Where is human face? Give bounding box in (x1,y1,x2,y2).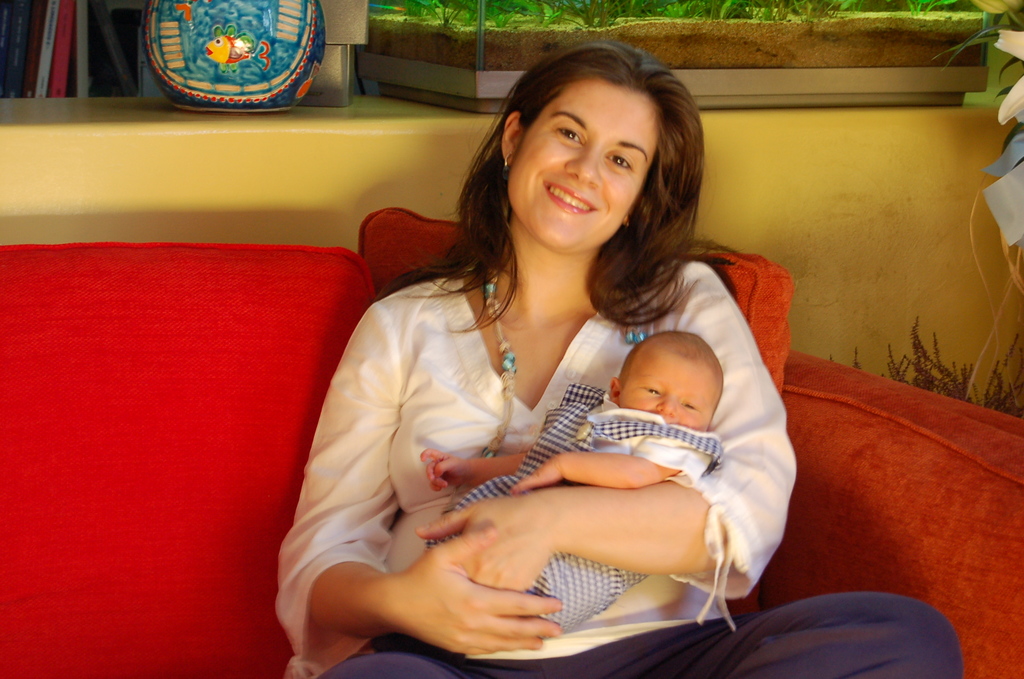
(620,354,721,427).
